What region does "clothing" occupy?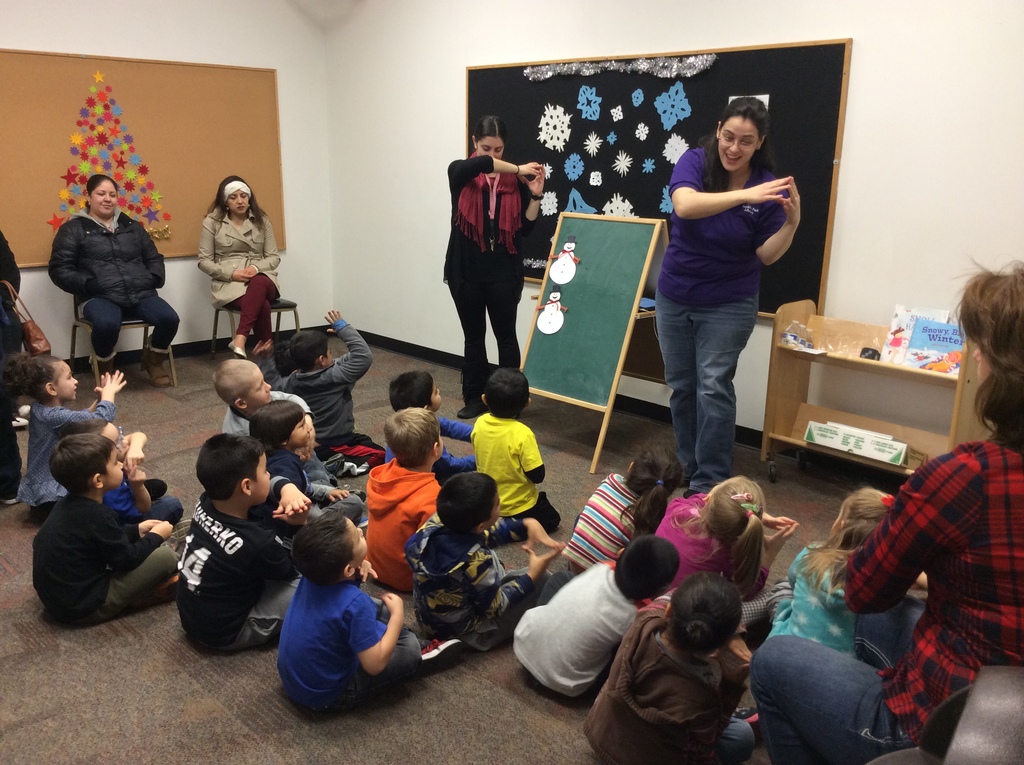
[761, 531, 864, 665].
